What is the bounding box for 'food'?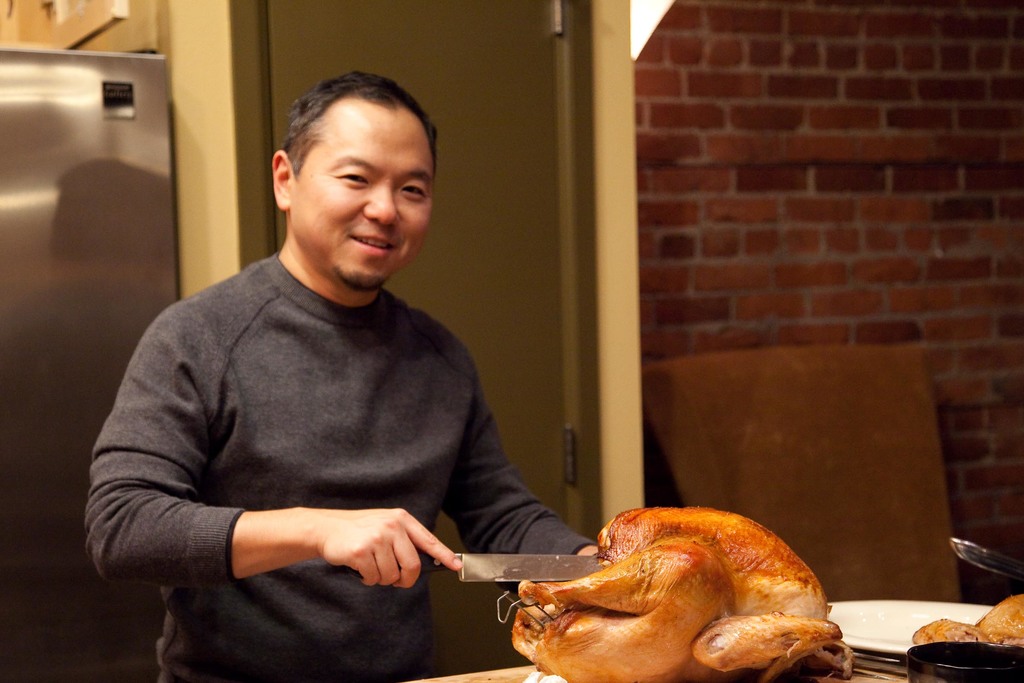
left=508, top=508, right=856, bottom=682.
